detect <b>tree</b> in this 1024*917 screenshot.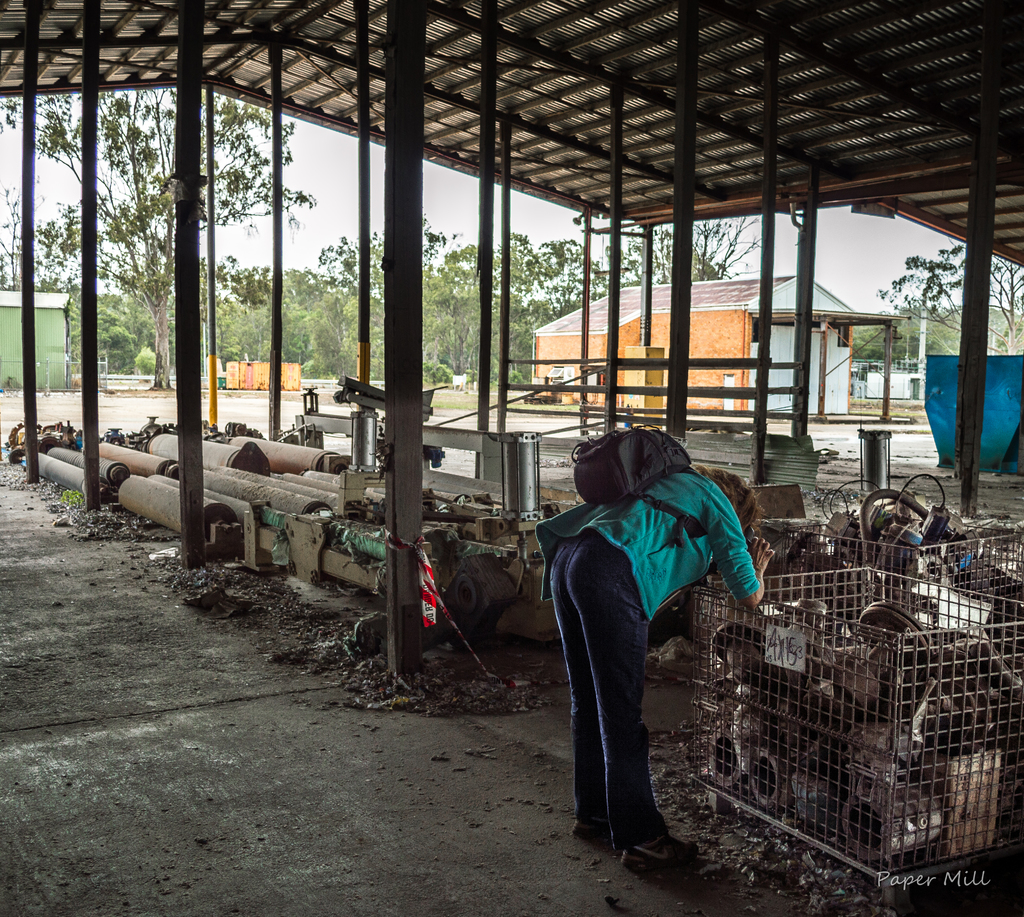
Detection: [left=874, top=238, right=1023, bottom=356].
